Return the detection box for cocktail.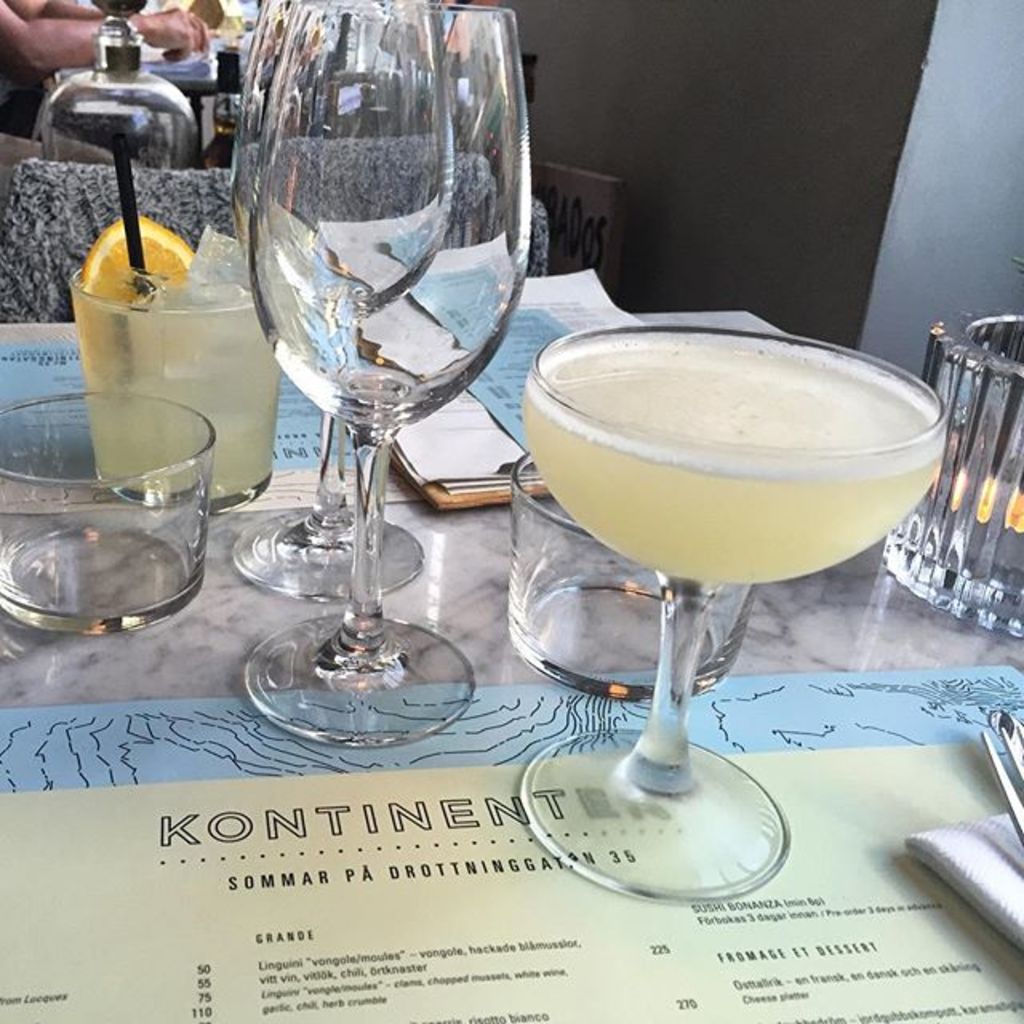
left=518, top=326, right=944, bottom=909.
